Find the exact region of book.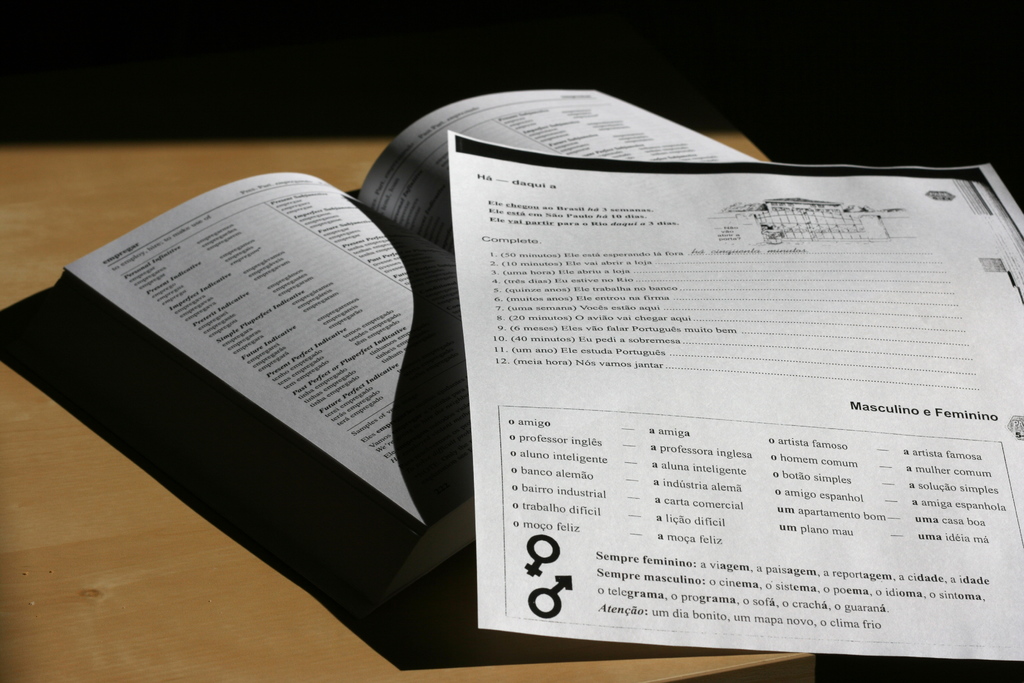
Exact region: detection(28, 88, 767, 595).
